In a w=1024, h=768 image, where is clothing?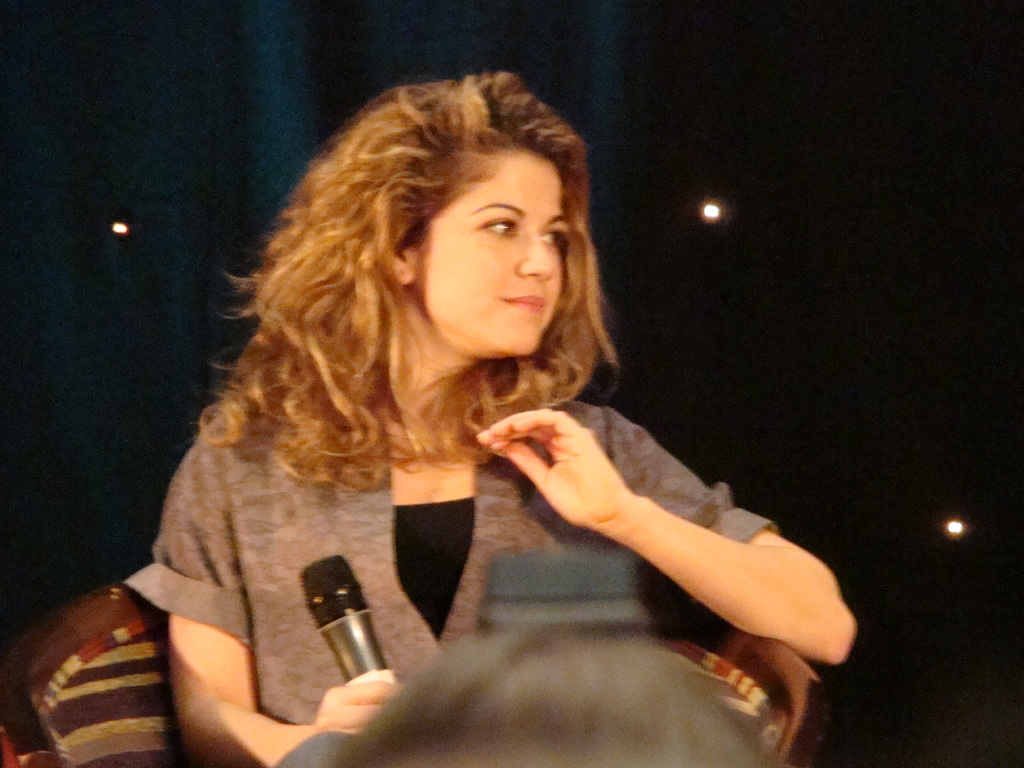
[134,288,648,721].
